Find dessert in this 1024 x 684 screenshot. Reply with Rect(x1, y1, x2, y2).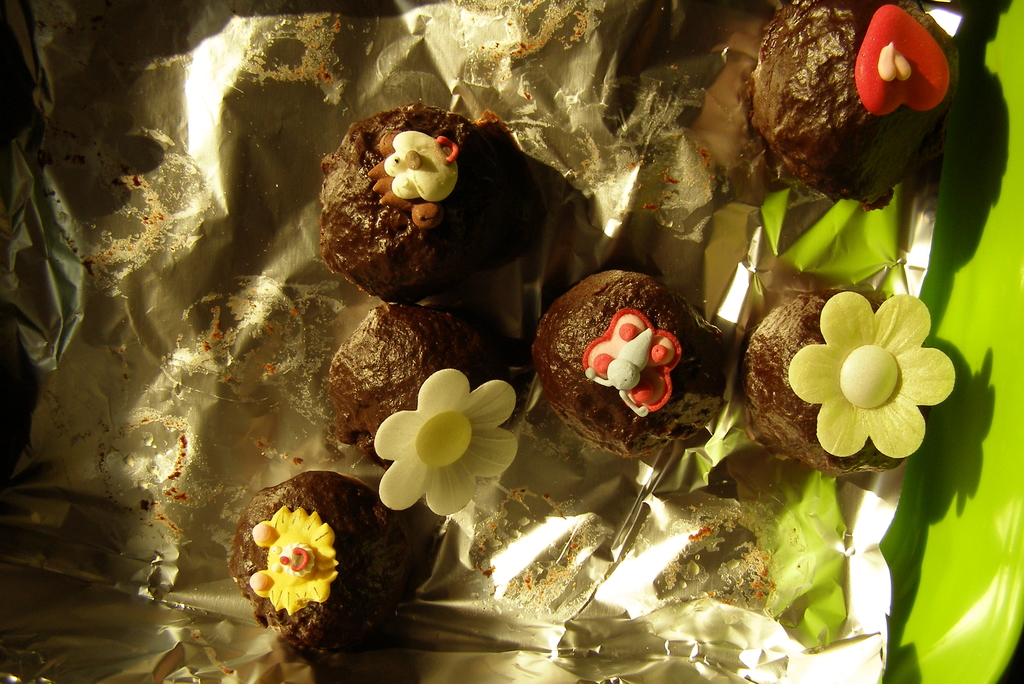
Rect(742, 282, 963, 475).
